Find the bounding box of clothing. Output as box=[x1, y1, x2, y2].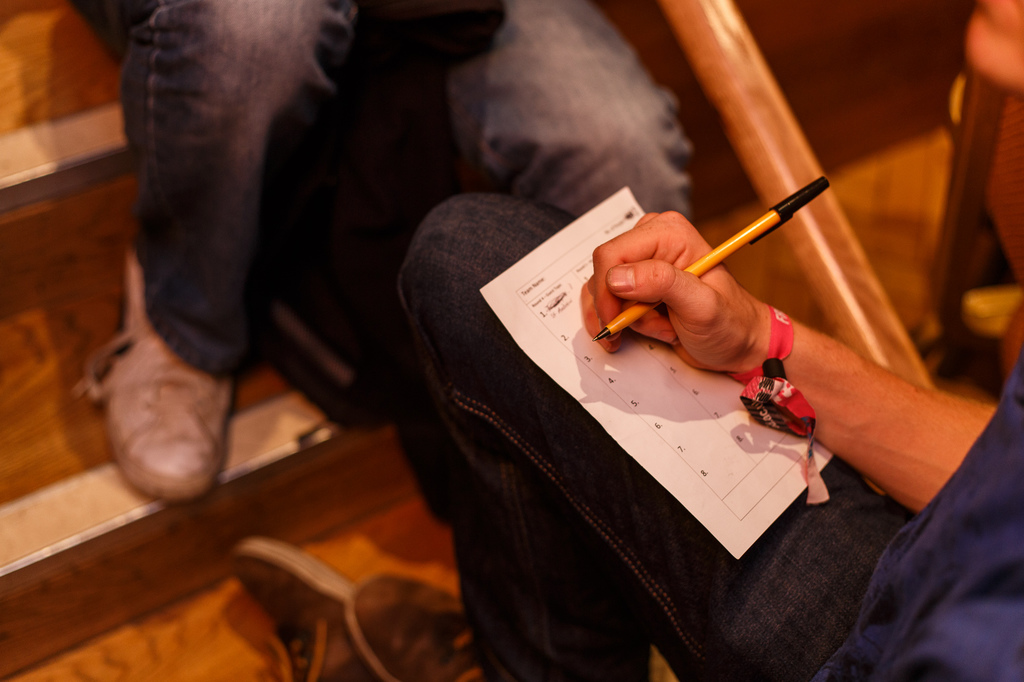
box=[394, 193, 1023, 681].
